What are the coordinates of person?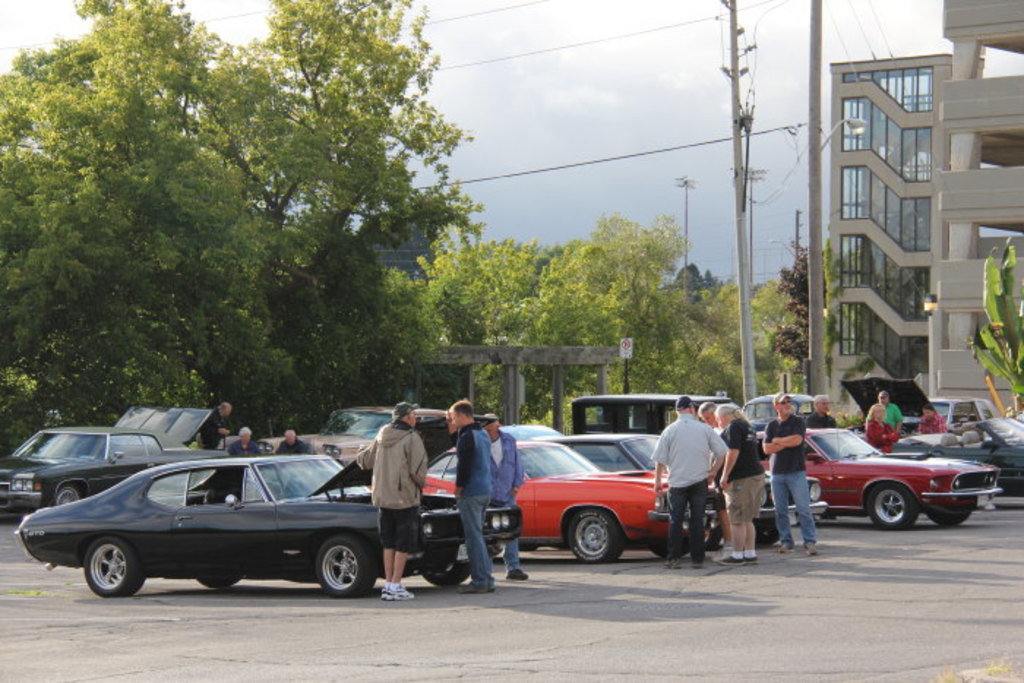
357,401,423,600.
